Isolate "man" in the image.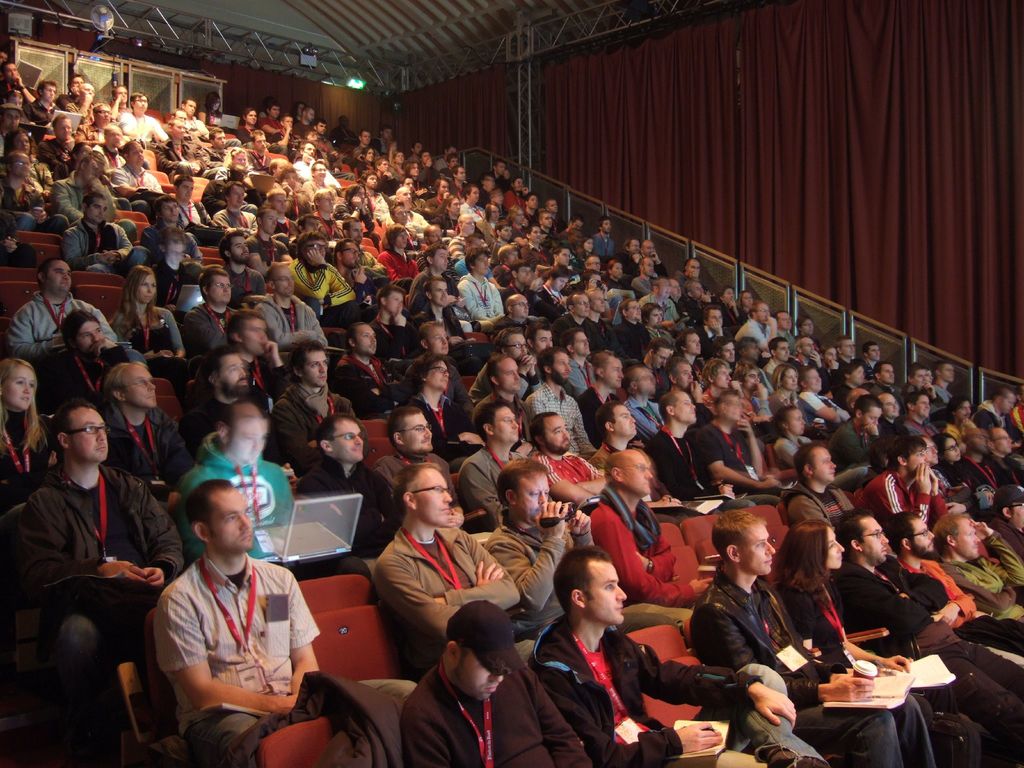
Isolated region: Rect(825, 345, 840, 361).
